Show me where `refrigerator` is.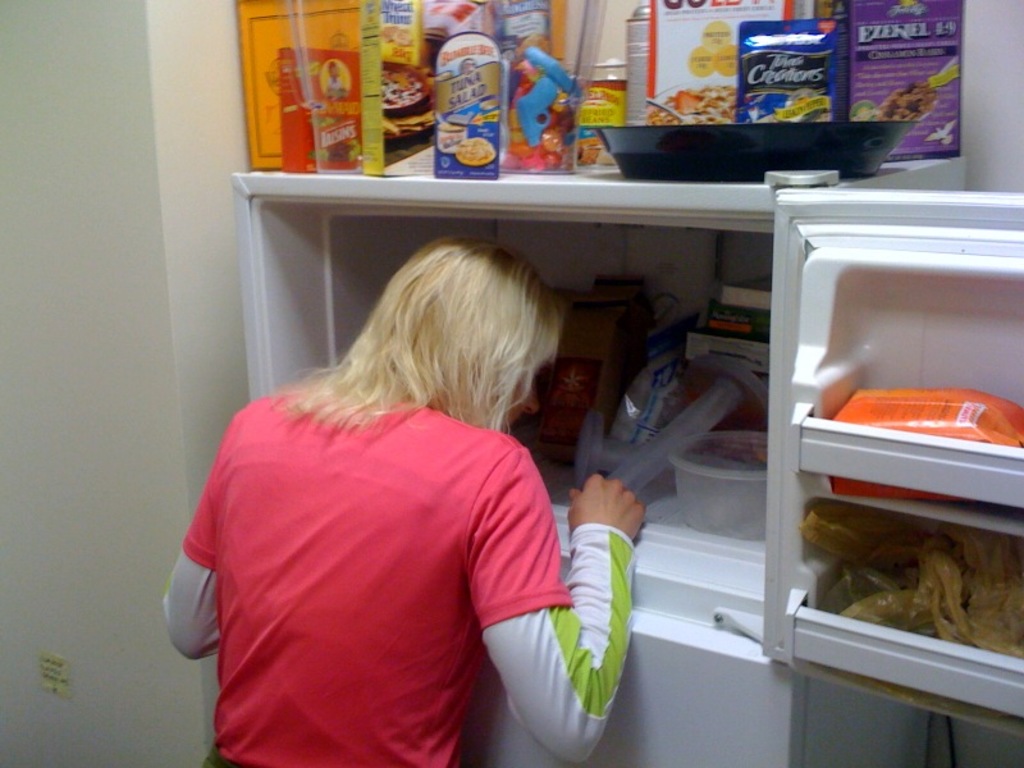
`refrigerator` is at (x1=227, y1=151, x2=1023, y2=767).
